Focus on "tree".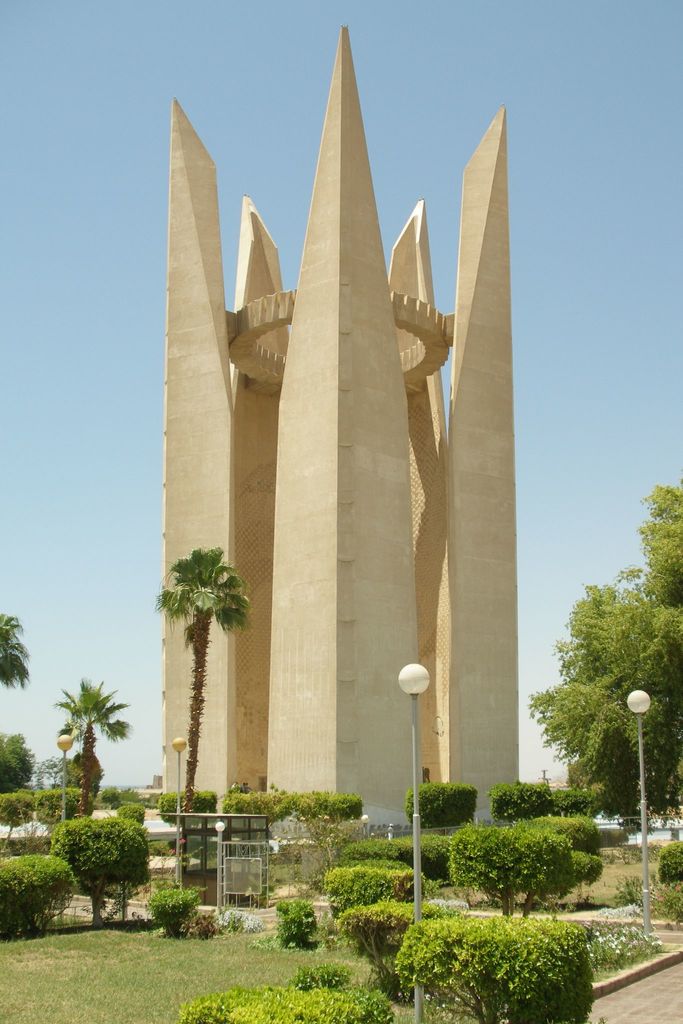
Focused at select_region(531, 483, 678, 824).
